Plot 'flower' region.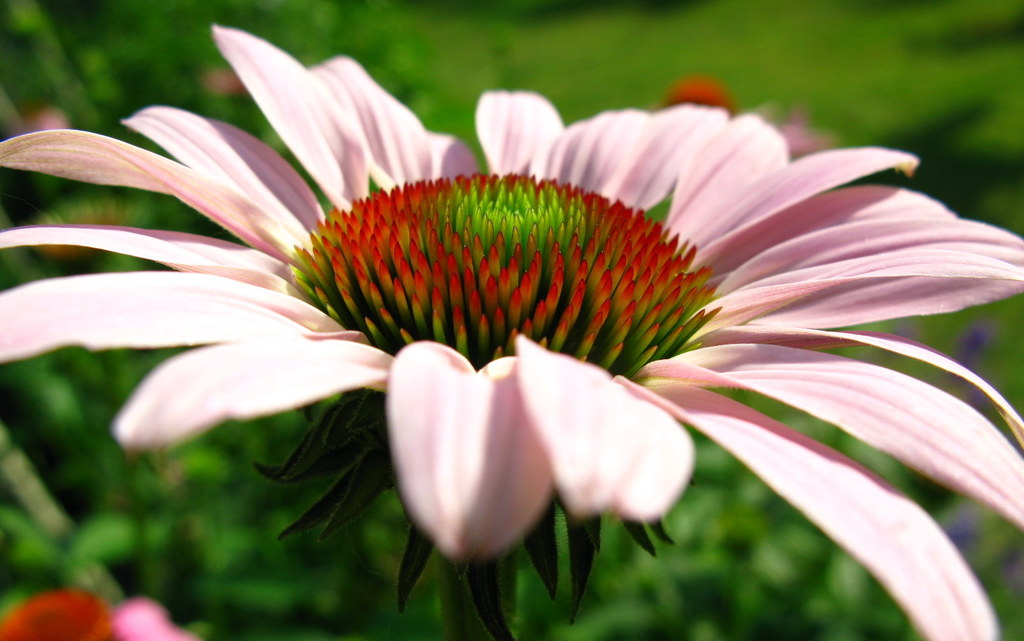
Plotted at (665, 77, 841, 163).
